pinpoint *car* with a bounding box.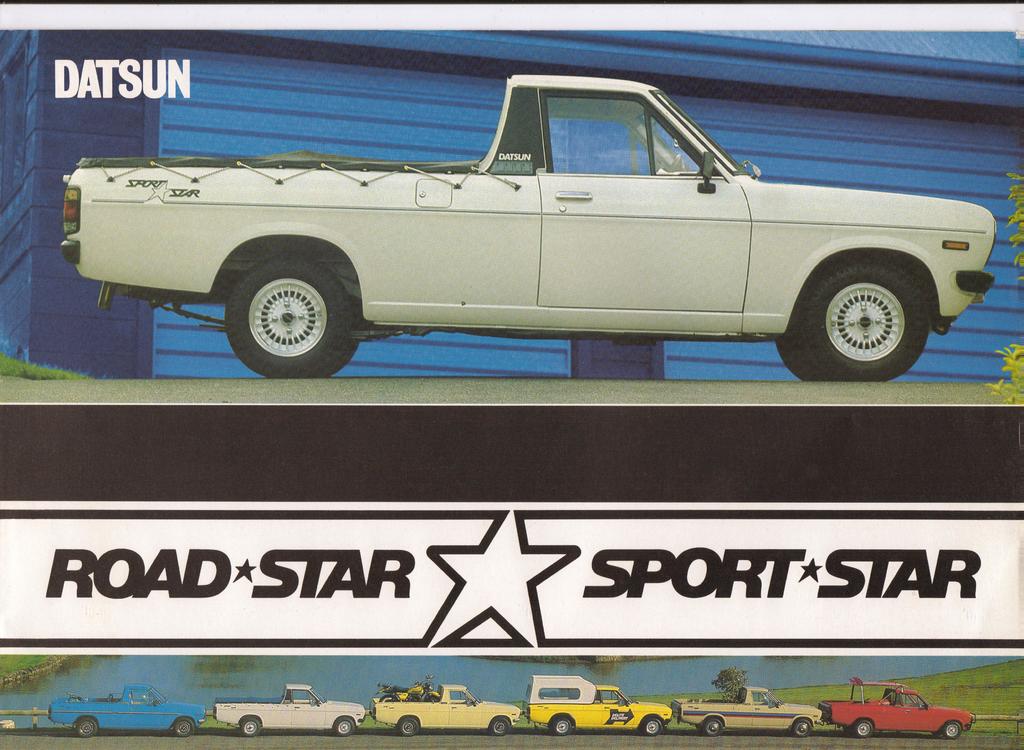
(x1=371, y1=677, x2=518, y2=736).
